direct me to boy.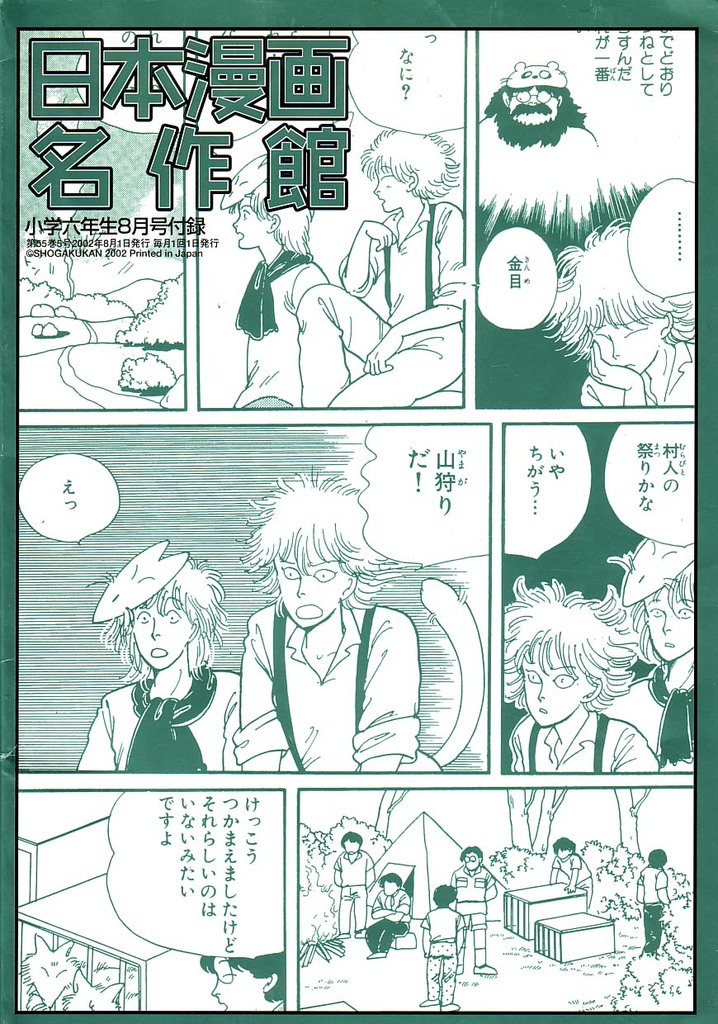
Direction: (x1=227, y1=464, x2=418, y2=767).
